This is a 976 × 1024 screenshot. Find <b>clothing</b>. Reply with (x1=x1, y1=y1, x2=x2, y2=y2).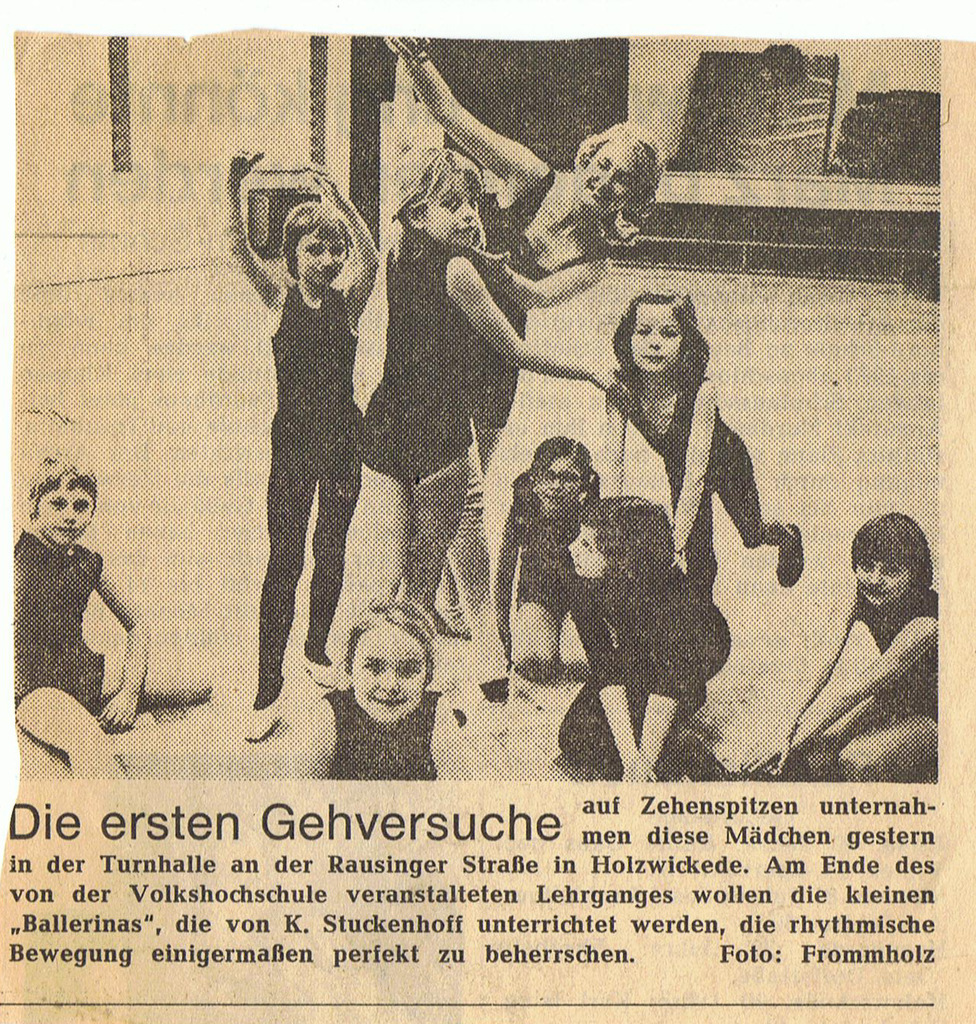
(x1=613, y1=379, x2=776, y2=584).
